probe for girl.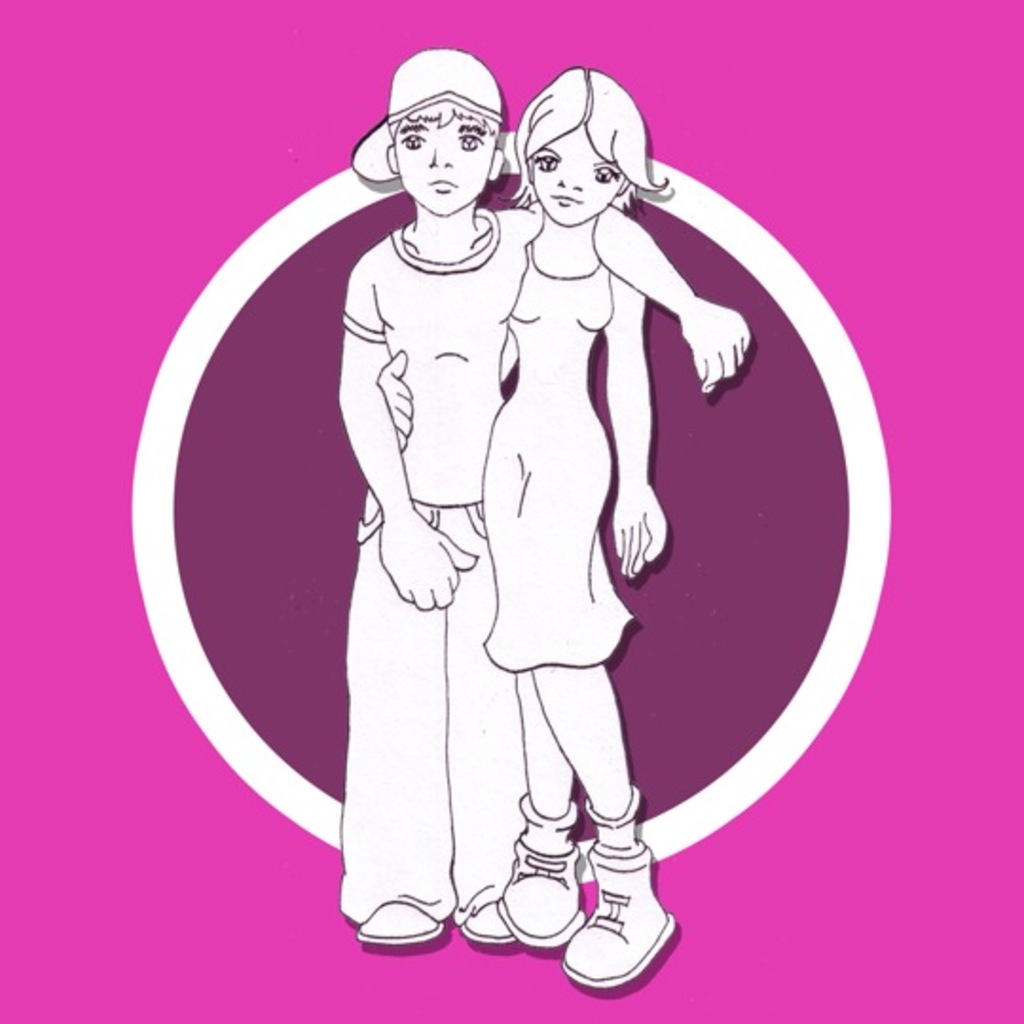
Probe result: bbox=(379, 70, 667, 996).
